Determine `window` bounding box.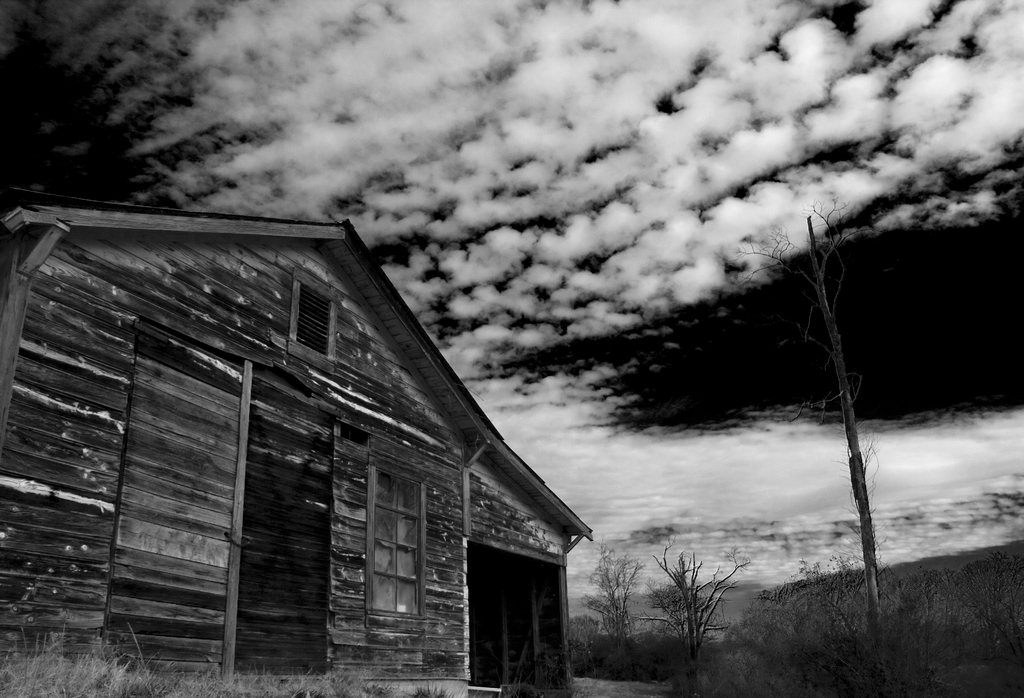
Determined: [289,279,337,361].
